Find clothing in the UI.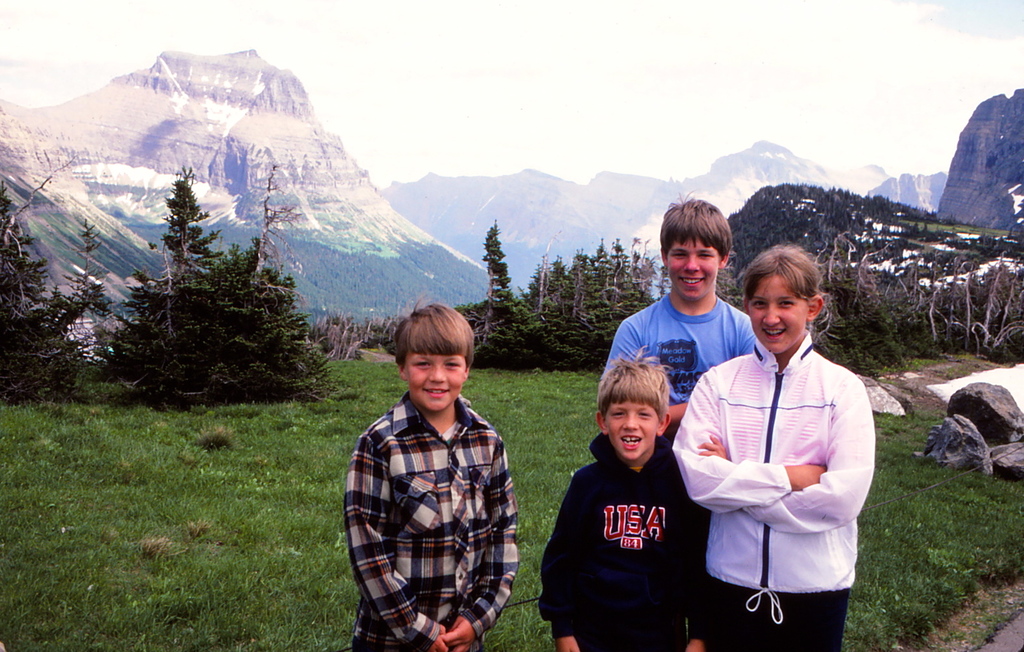
UI element at 607, 300, 755, 452.
